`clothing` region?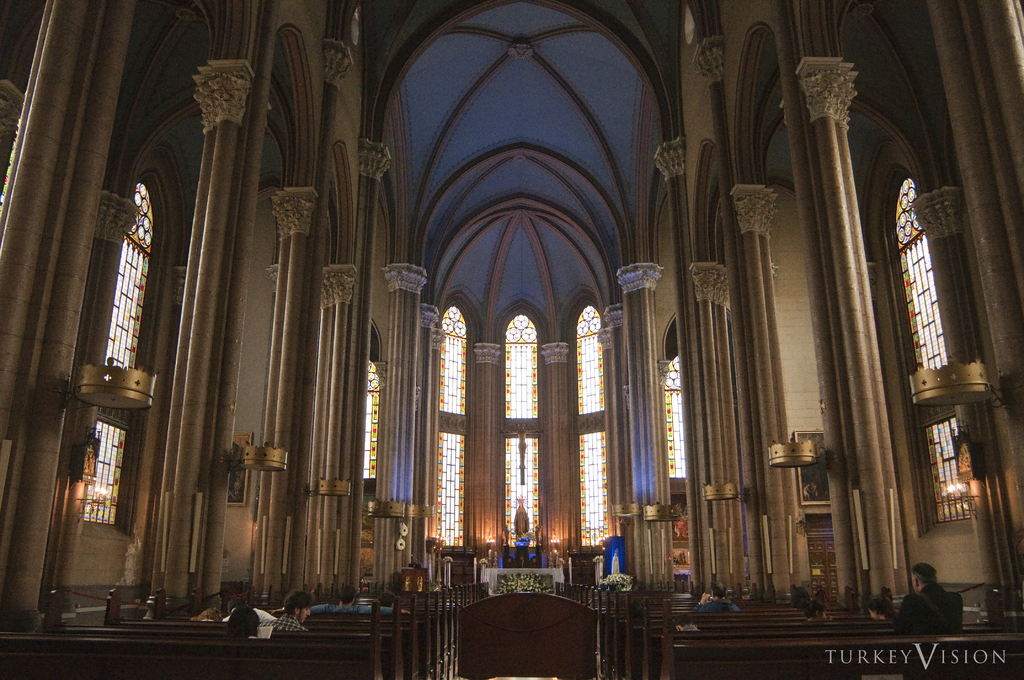
{"x1": 890, "y1": 580, "x2": 966, "y2": 633}
